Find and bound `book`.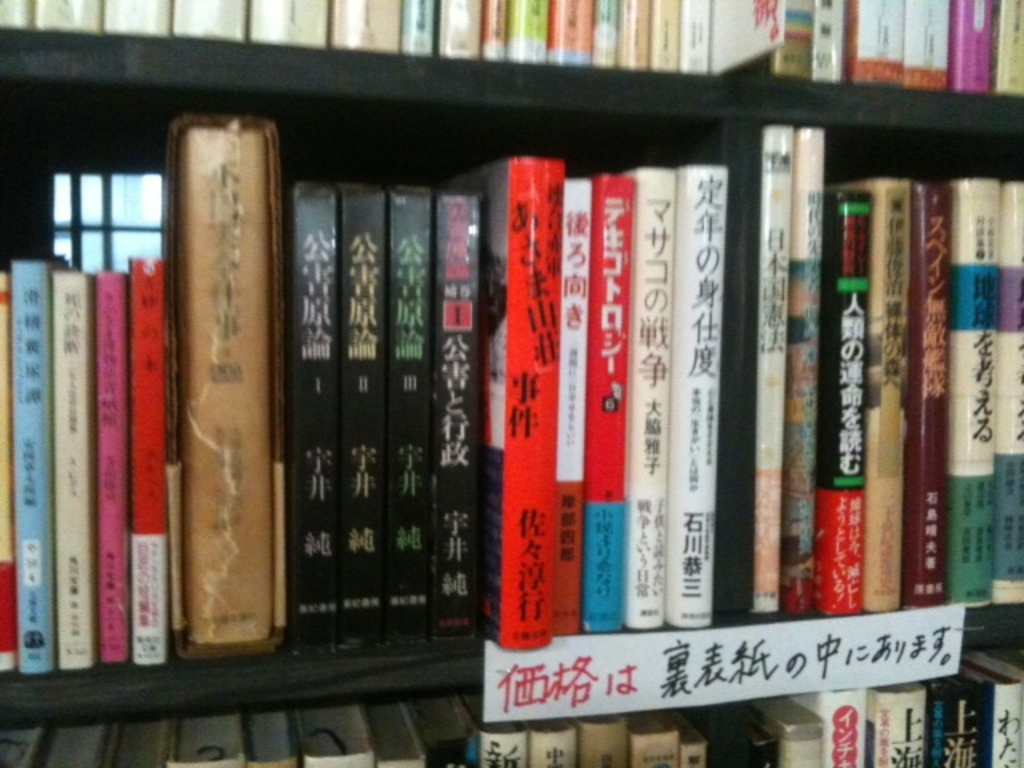
Bound: select_region(950, 166, 1008, 602).
